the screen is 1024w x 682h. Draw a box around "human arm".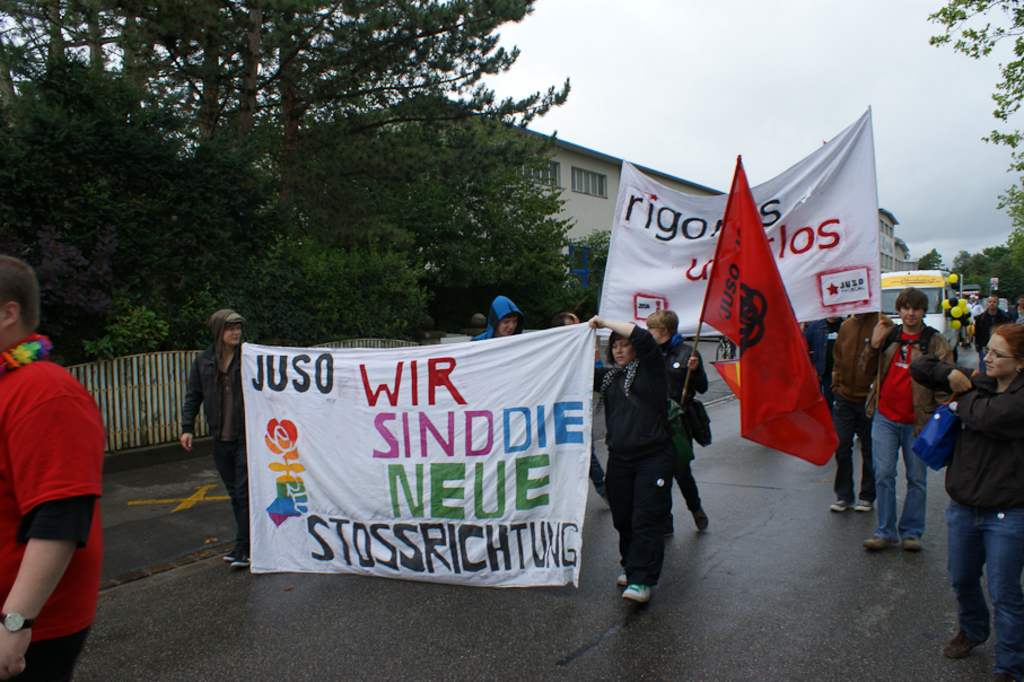
181/360/204/453.
